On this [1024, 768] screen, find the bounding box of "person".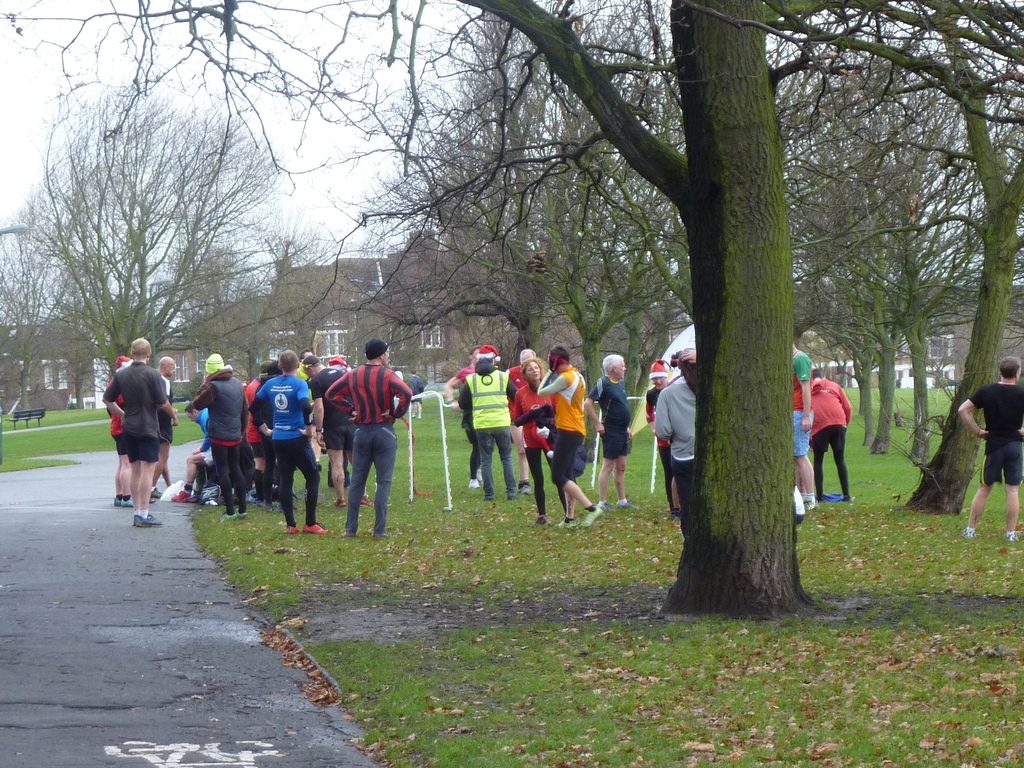
Bounding box: rect(310, 355, 377, 508).
